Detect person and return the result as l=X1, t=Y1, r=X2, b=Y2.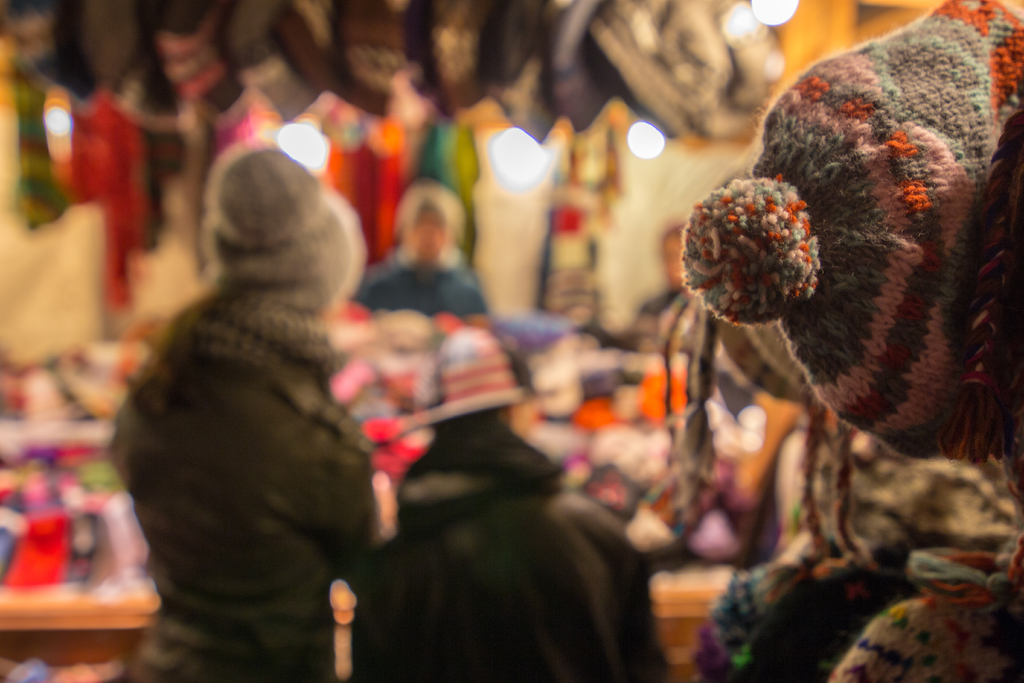
l=624, t=215, r=689, b=343.
